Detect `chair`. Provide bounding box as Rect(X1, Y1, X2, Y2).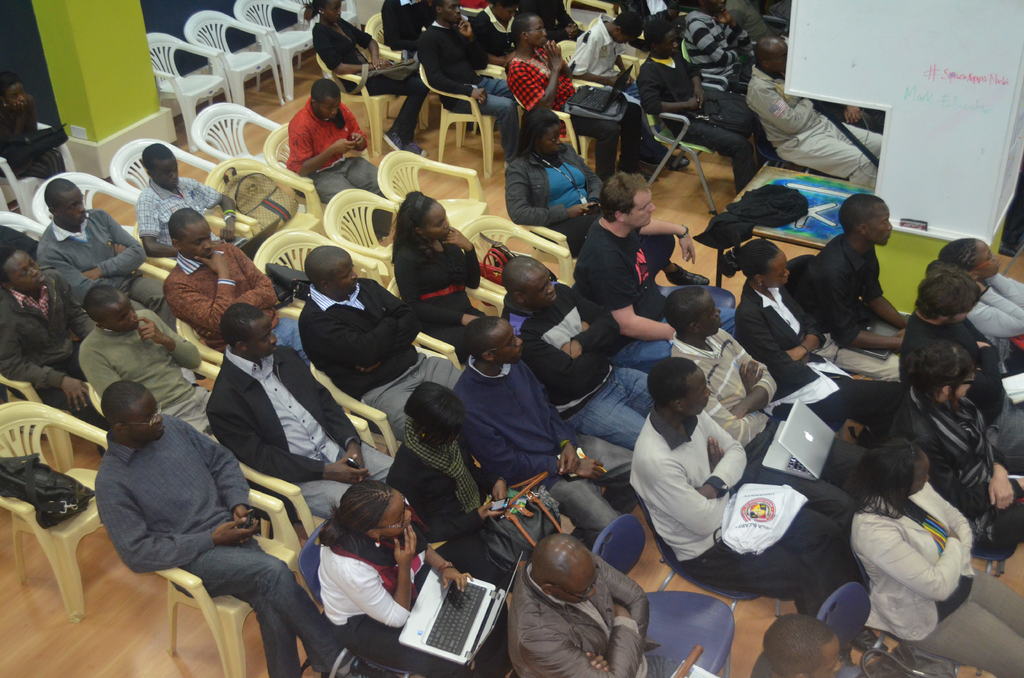
Rect(188, 106, 283, 168).
